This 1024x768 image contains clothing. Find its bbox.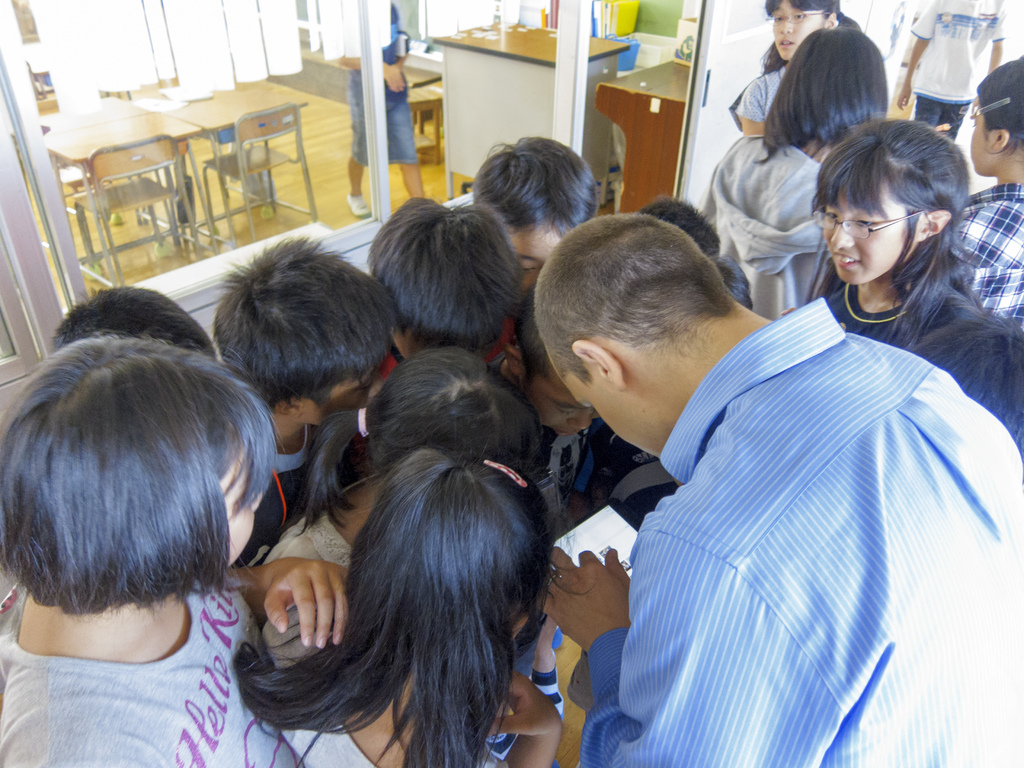
x1=239, y1=420, x2=324, y2=563.
